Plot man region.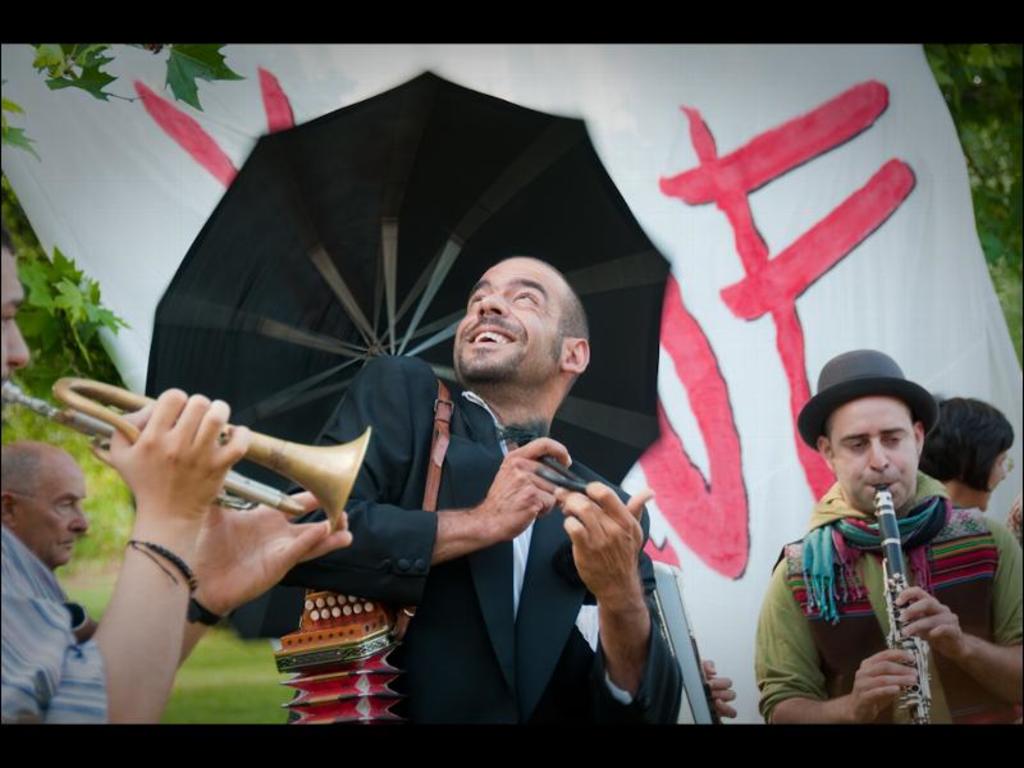
Plotted at <bbox>0, 229, 356, 724</bbox>.
